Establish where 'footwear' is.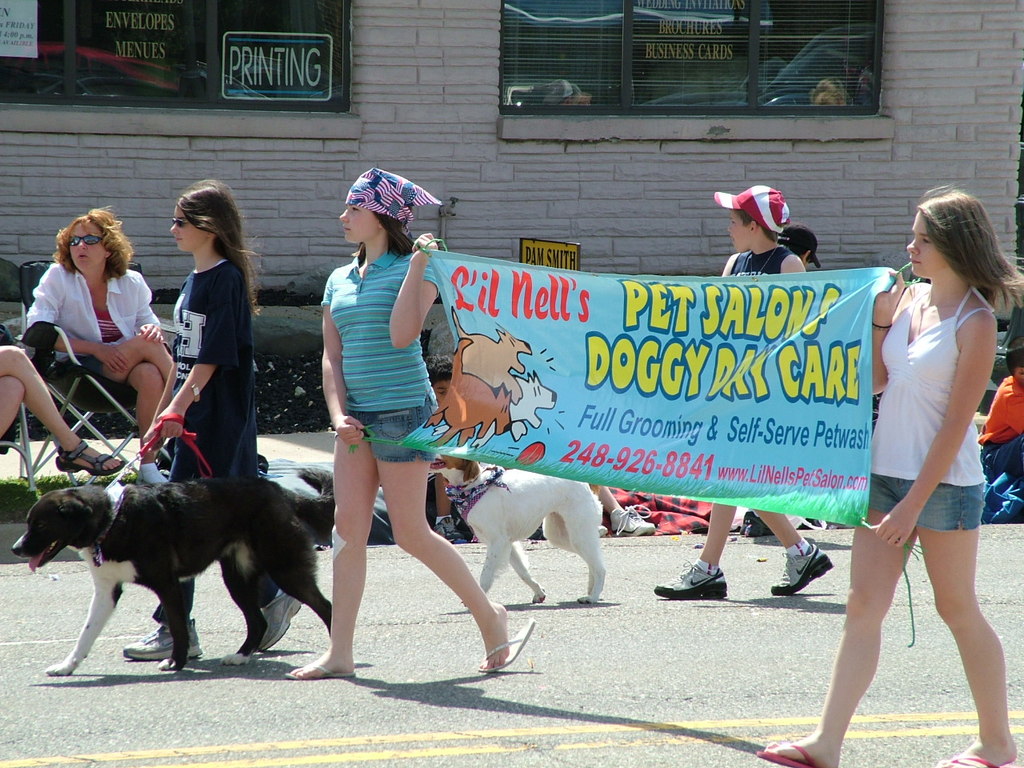
Established at Rect(119, 623, 198, 661).
